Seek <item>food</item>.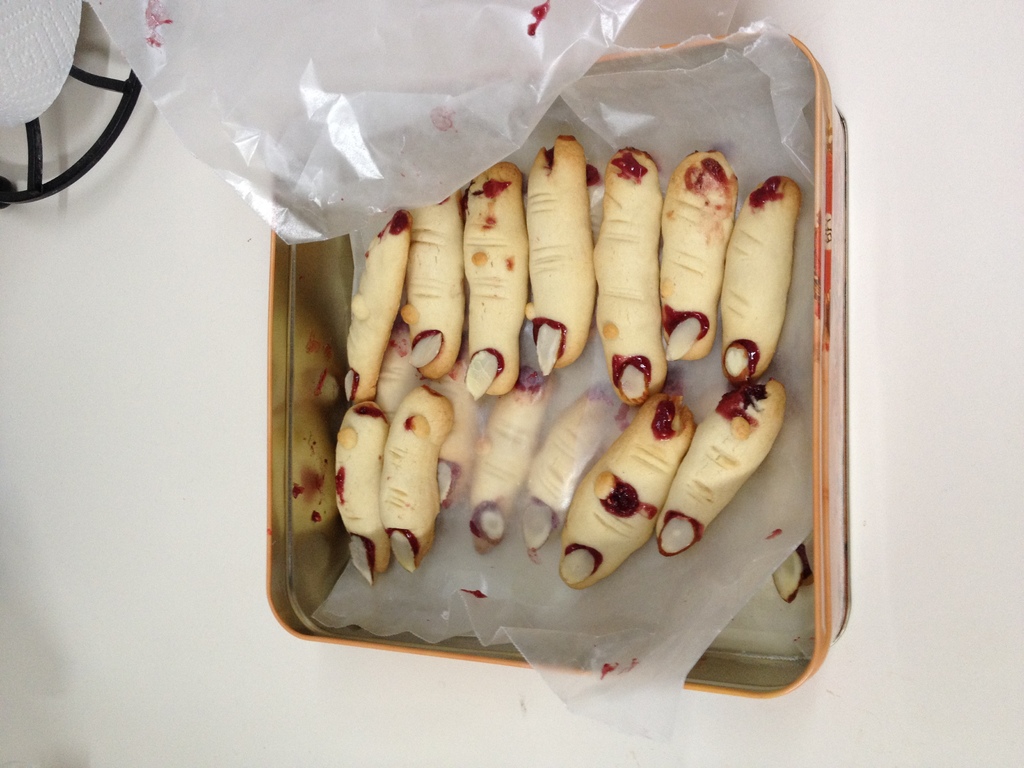
crop(329, 133, 796, 637).
